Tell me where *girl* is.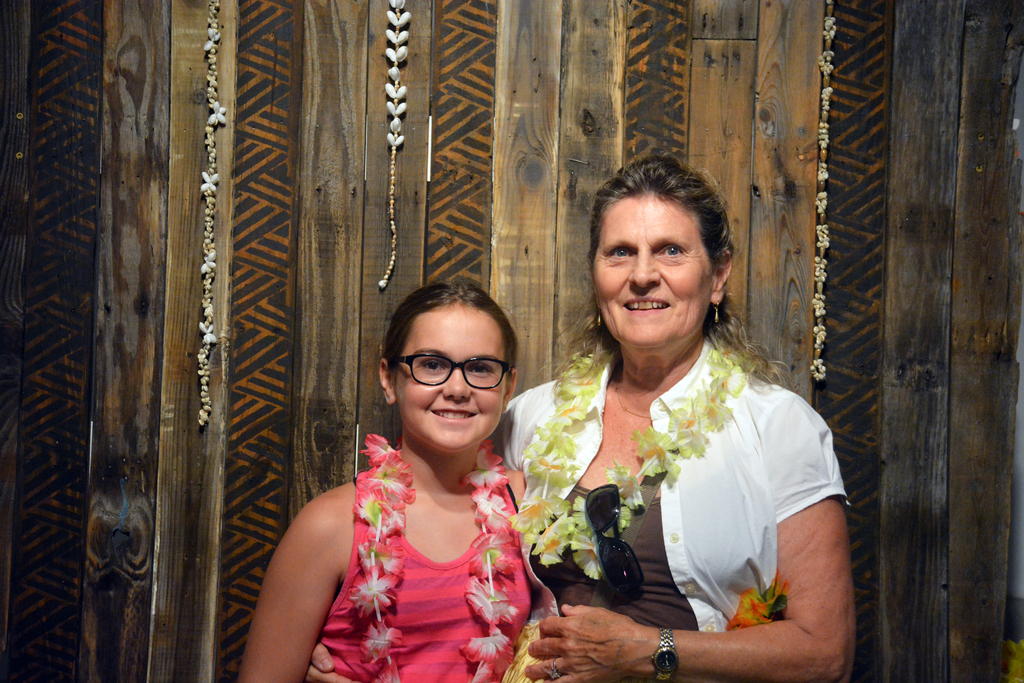
*girl* is at [x1=235, y1=281, x2=531, y2=682].
